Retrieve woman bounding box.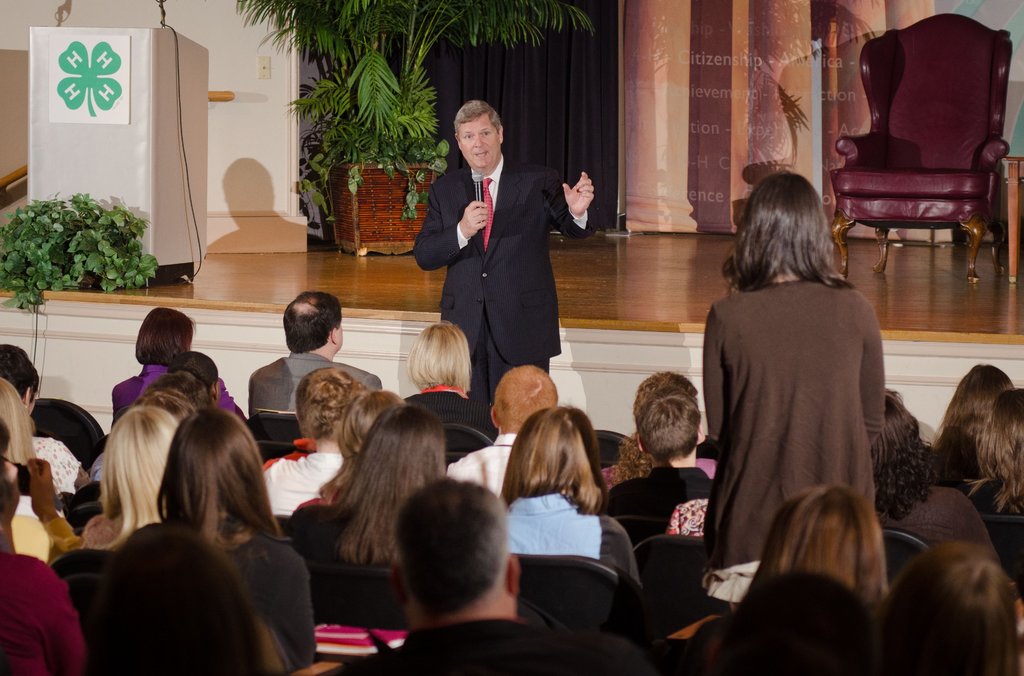
Bounding box: [299, 390, 400, 507].
